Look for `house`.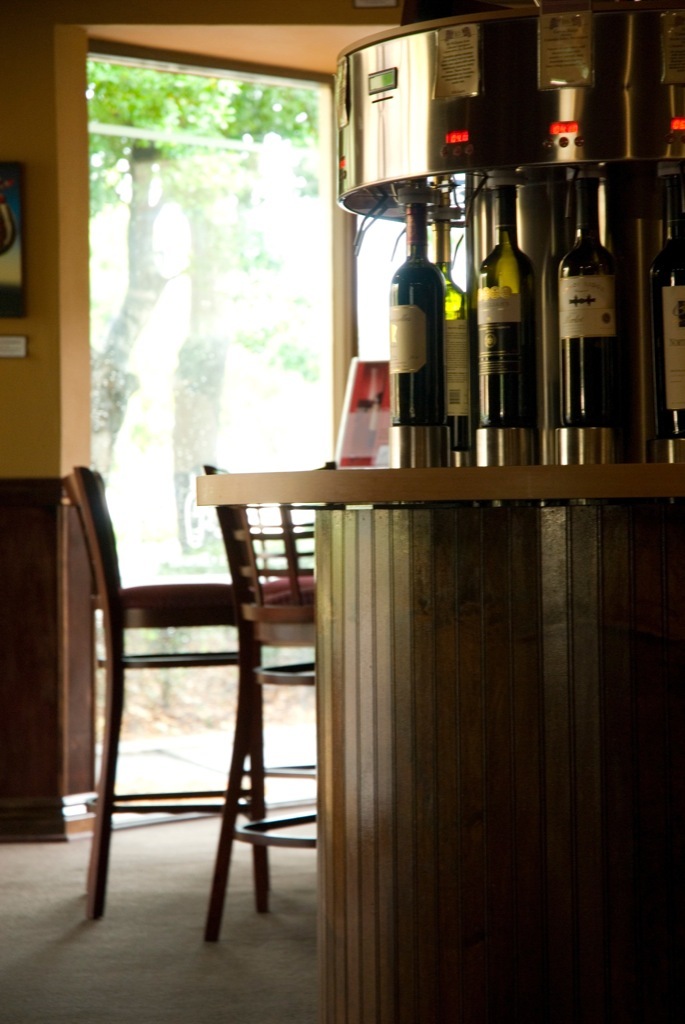
Found: [x1=0, y1=0, x2=684, y2=1023].
